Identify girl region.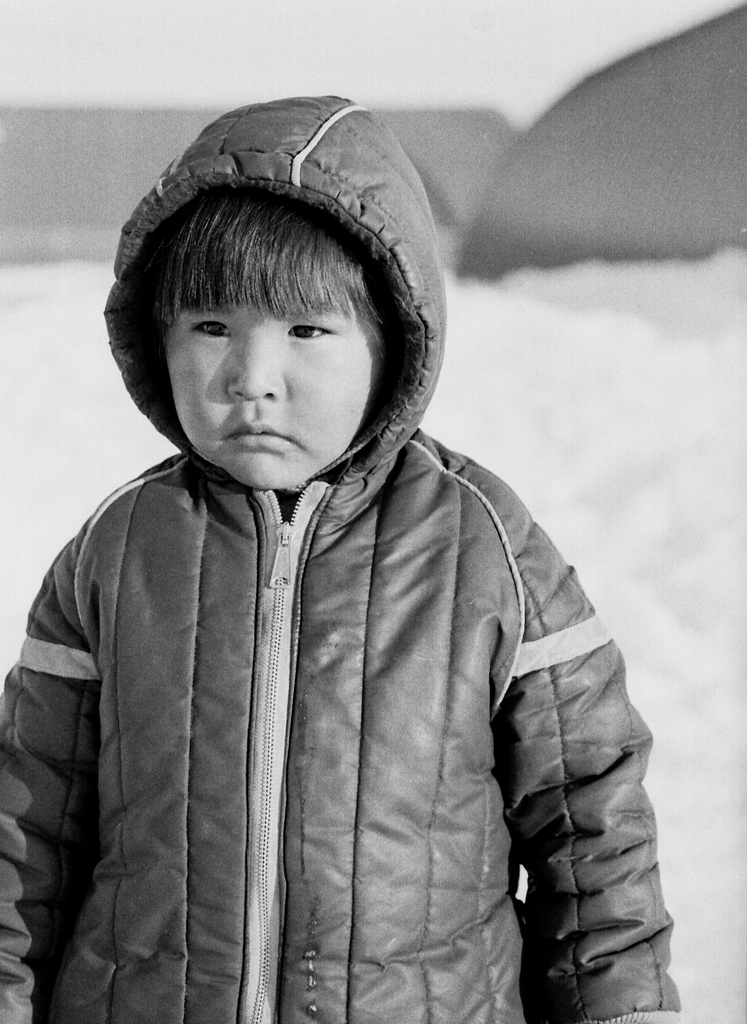
Region: 0:94:683:1023.
